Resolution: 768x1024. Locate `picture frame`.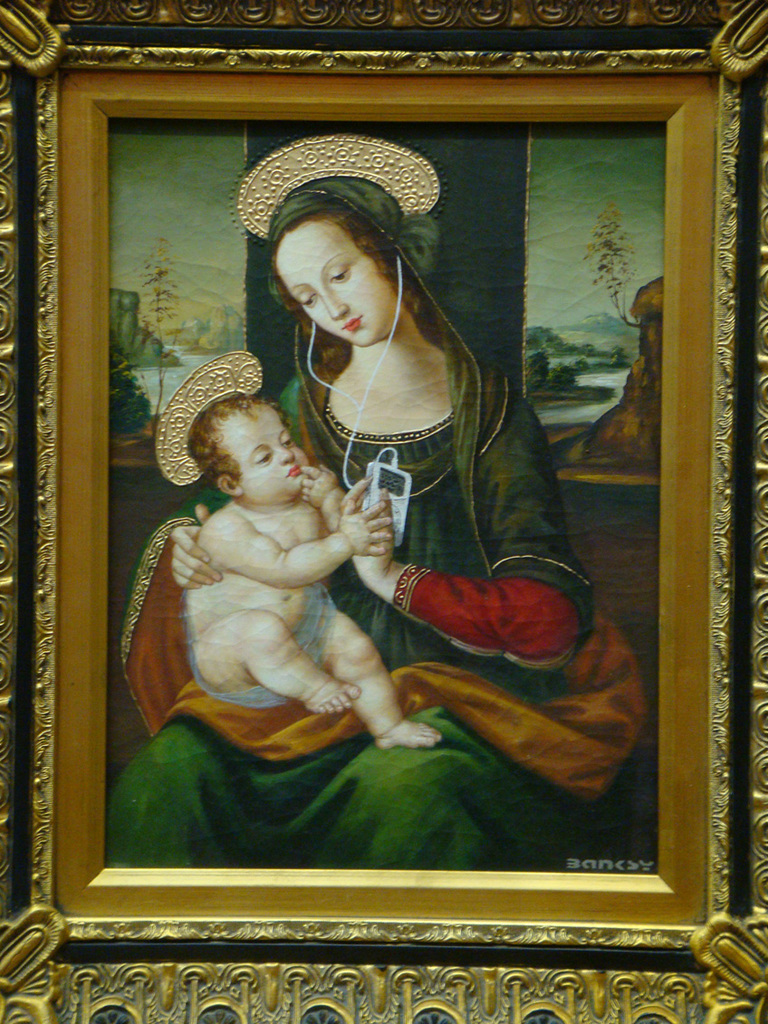
[x1=2, y1=5, x2=765, y2=1012].
